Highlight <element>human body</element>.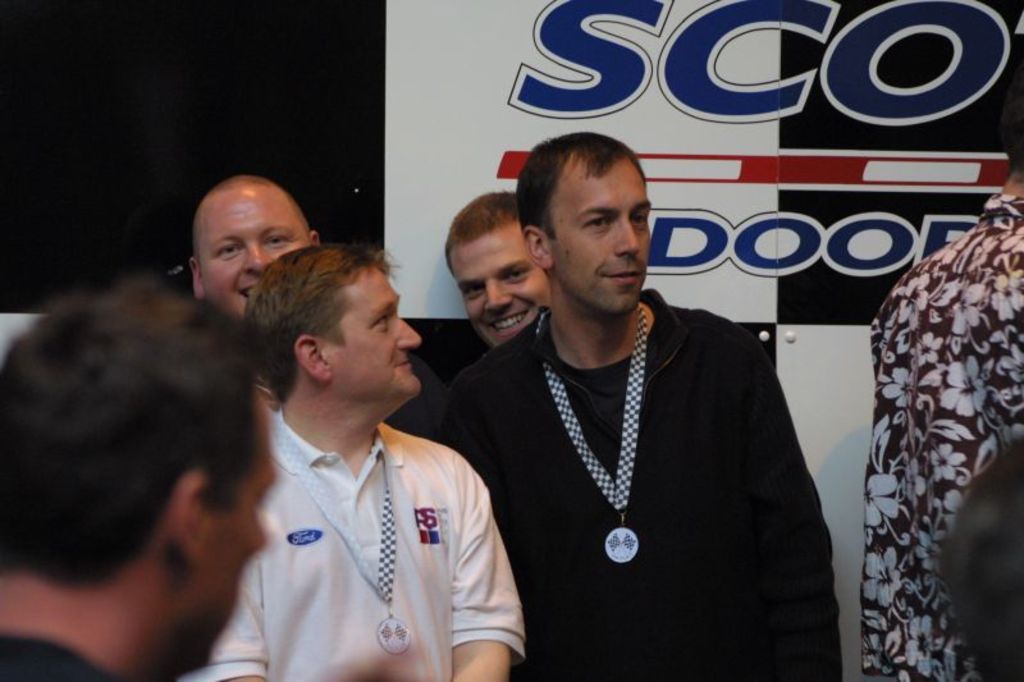
Highlighted region: [x1=454, y1=200, x2=548, y2=343].
